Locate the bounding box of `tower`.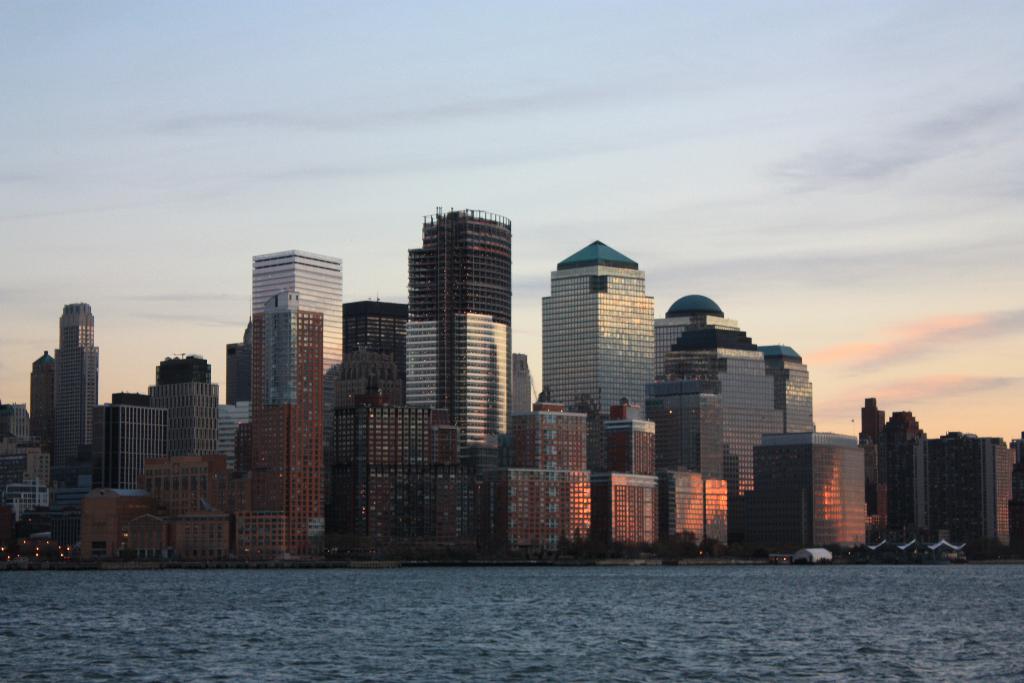
Bounding box: bbox(53, 304, 100, 463).
